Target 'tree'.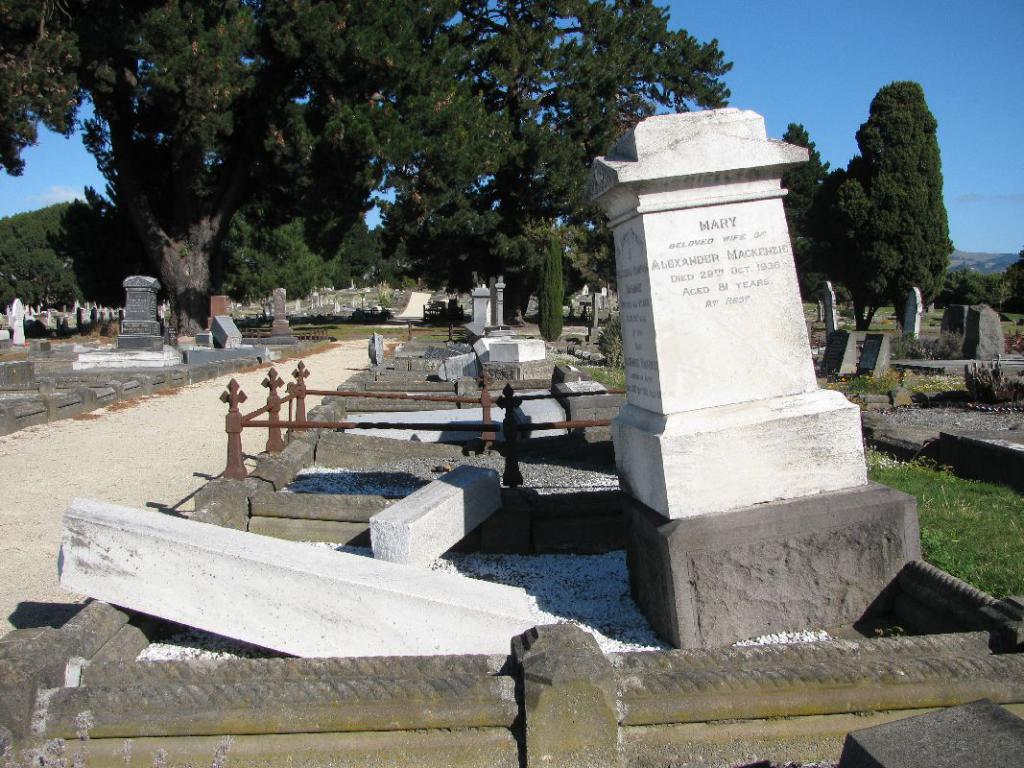
Target region: (783,65,979,386).
